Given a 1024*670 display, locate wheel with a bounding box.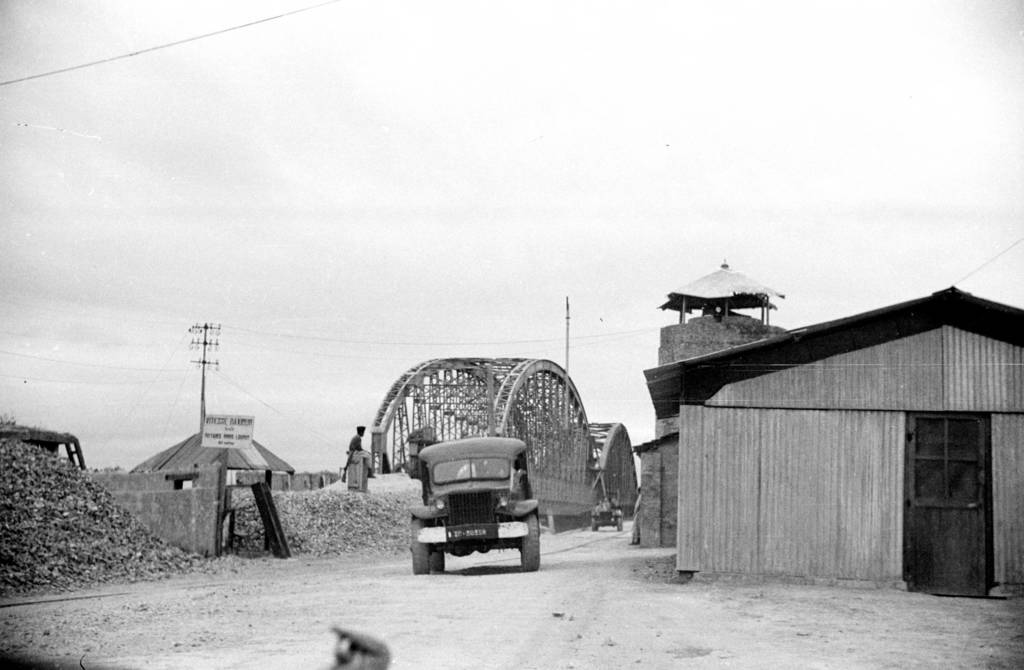
Located: (521,512,540,575).
